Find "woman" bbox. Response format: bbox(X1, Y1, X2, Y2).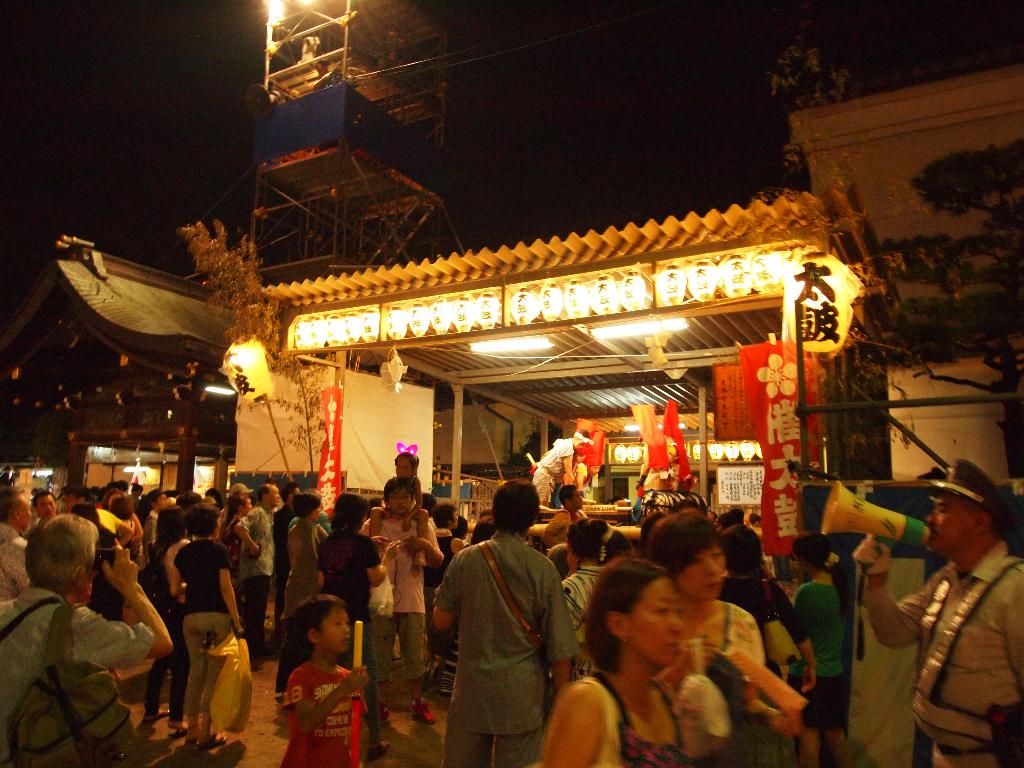
bbox(717, 522, 817, 692).
